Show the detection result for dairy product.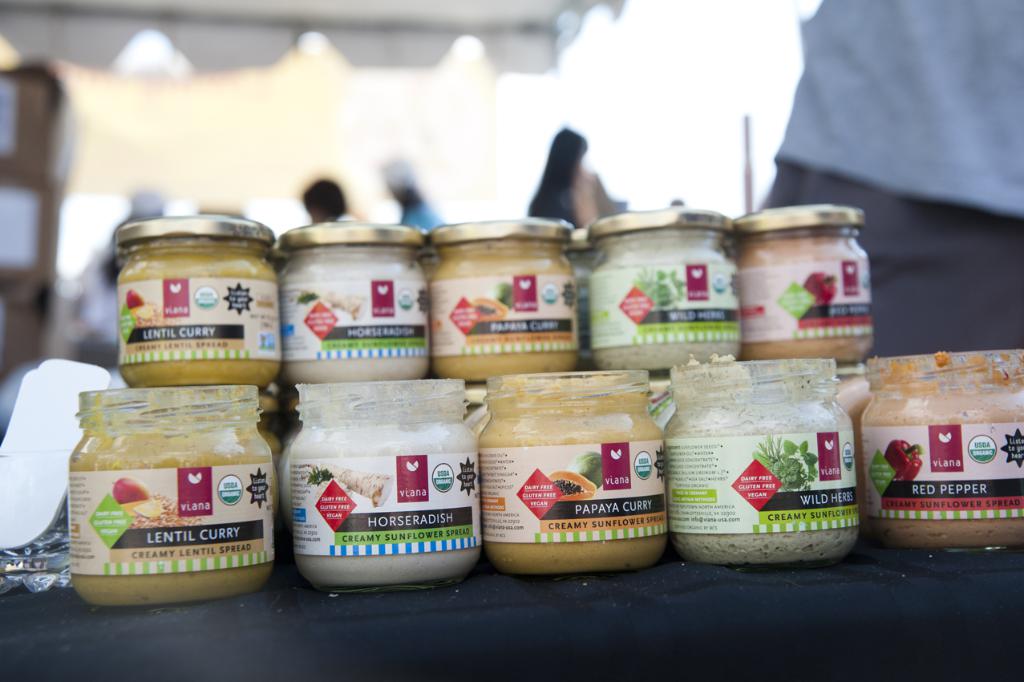
Rect(672, 398, 861, 559).
